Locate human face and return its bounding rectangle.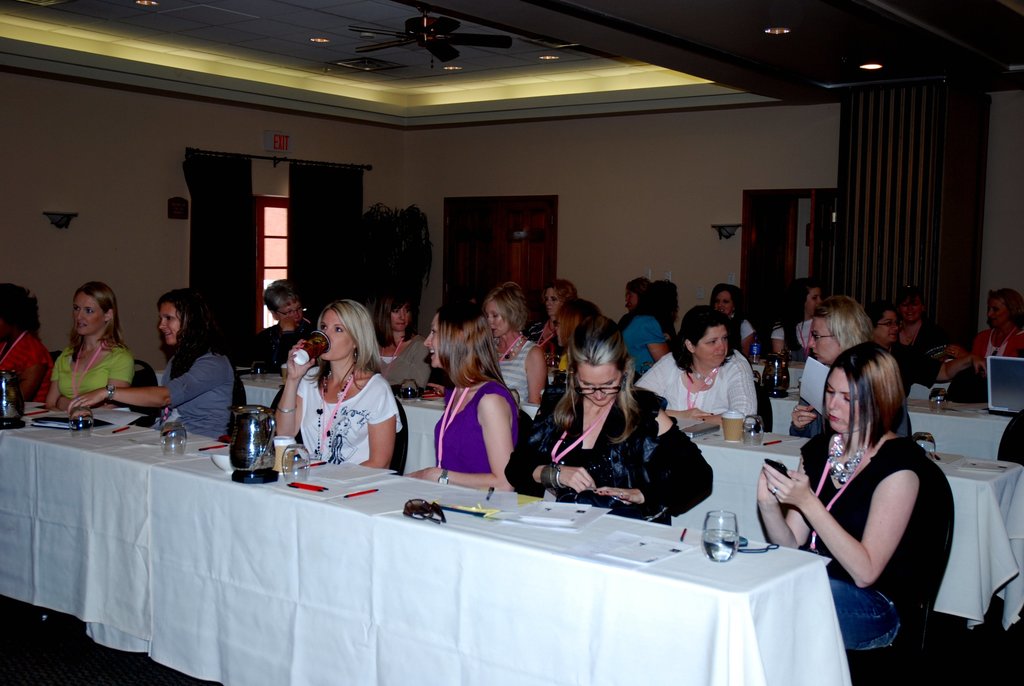
bbox(694, 324, 728, 368).
